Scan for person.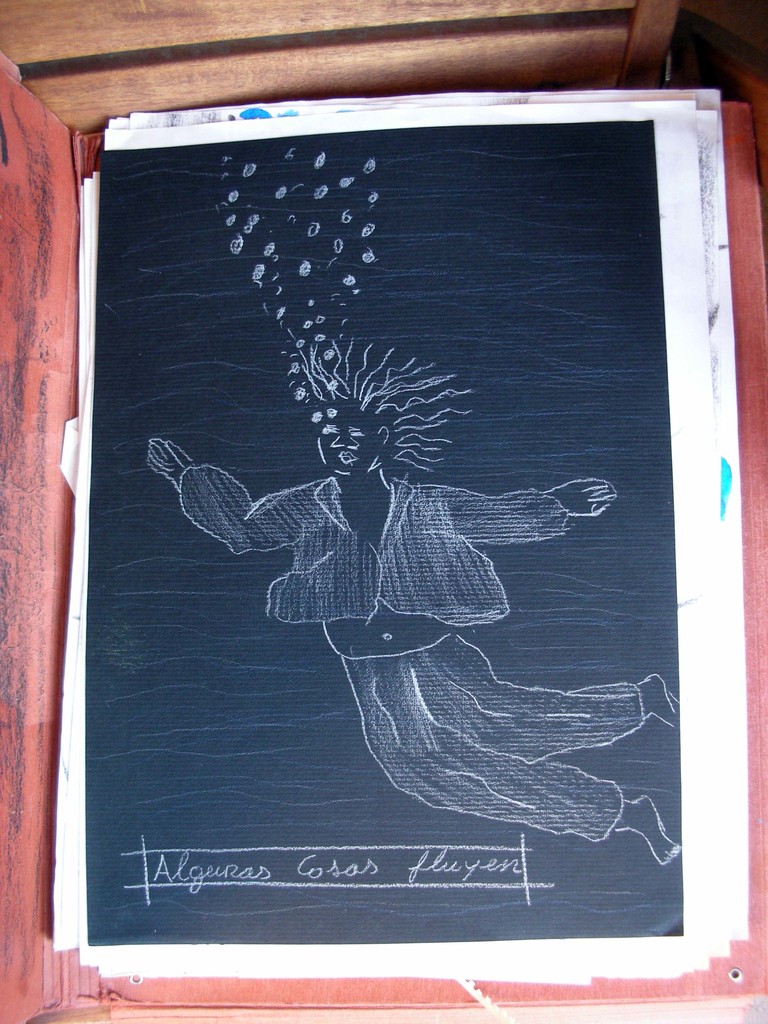
Scan result: bbox=(134, 321, 676, 869).
